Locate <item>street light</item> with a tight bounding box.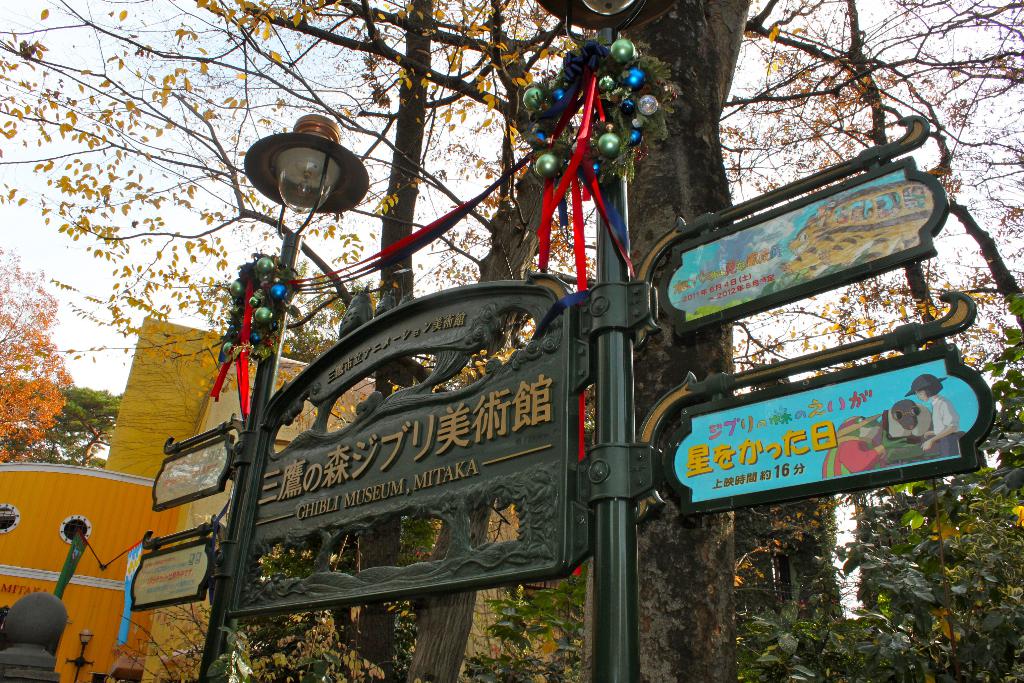
crop(181, 110, 384, 682).
